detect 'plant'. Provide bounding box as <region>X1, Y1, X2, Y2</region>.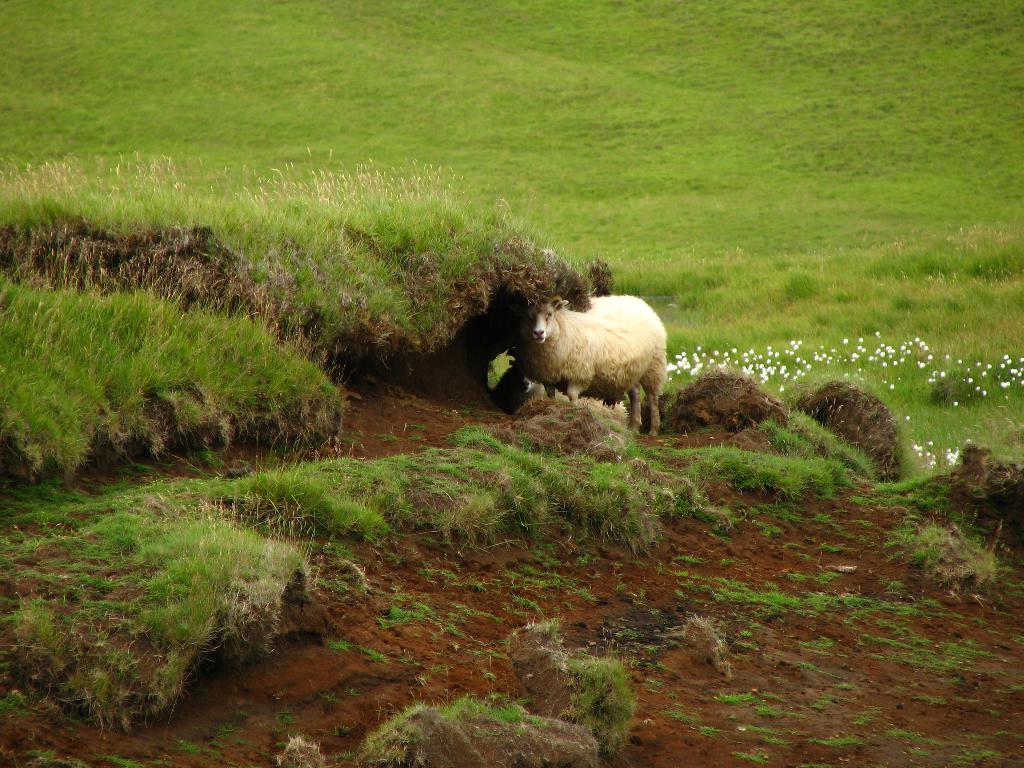
<region>376, 600, 417, 625</region>.
